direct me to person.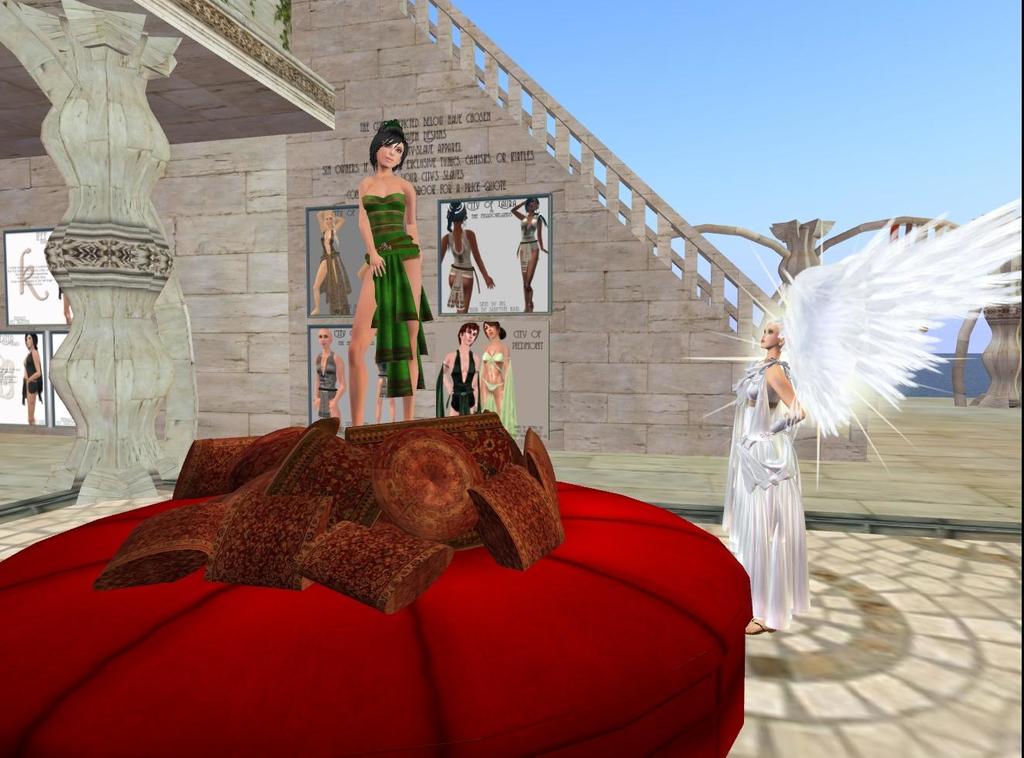
Direction: left=330, top=116, right=422, bottom=422.
